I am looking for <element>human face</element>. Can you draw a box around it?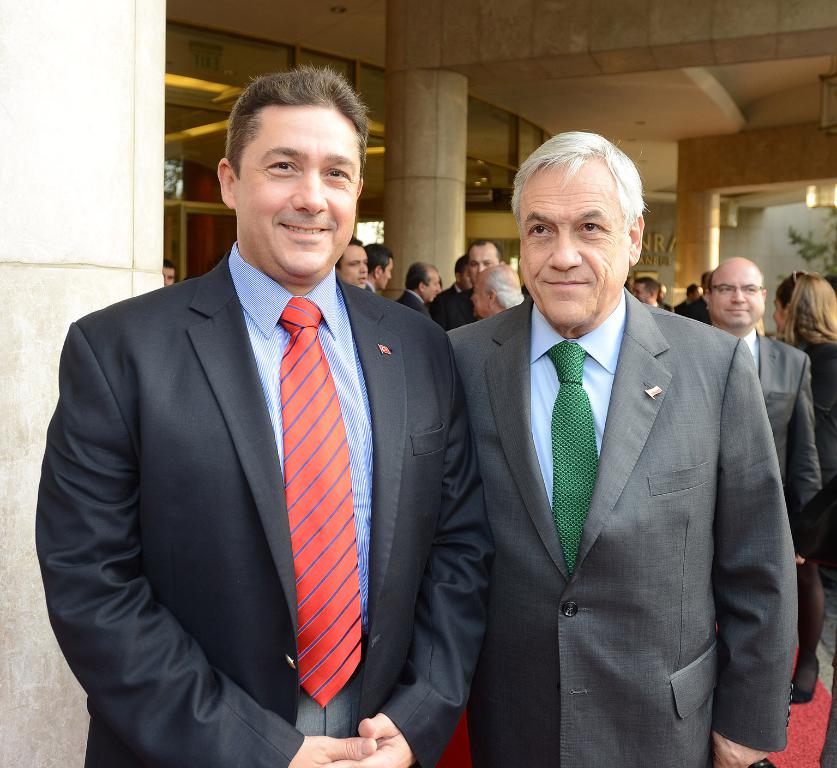
Sure, the bounding box is bbox(429, 272, 442, 304).
